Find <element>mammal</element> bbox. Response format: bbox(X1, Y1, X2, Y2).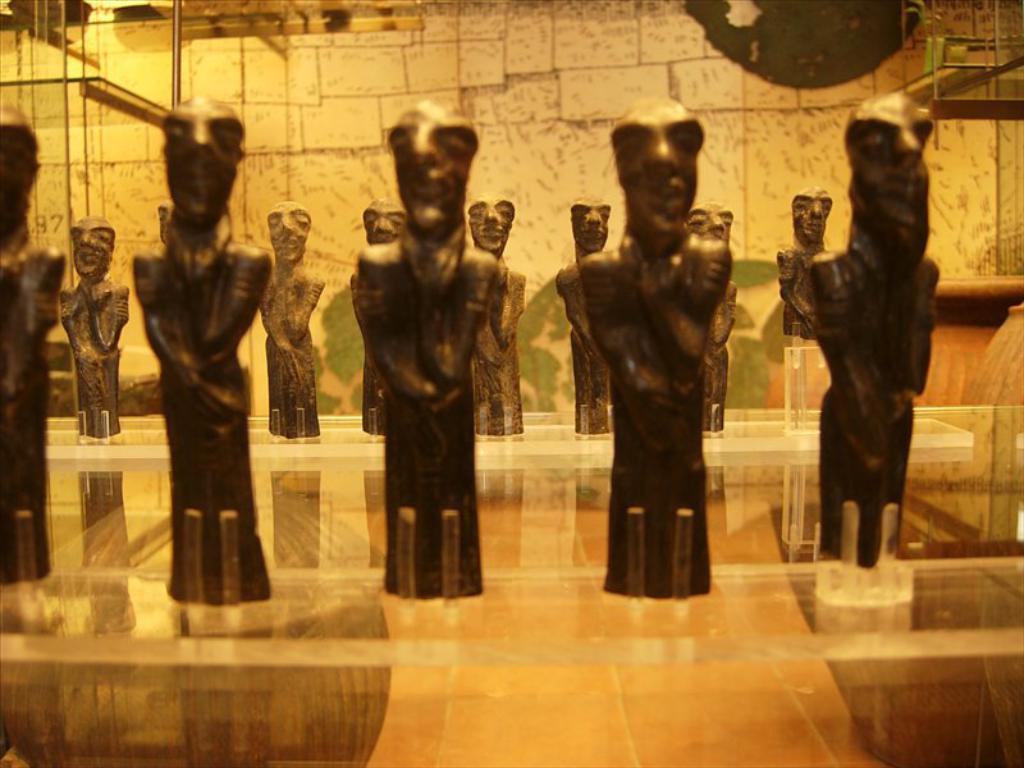
bbox(566, 196, 609, 439).
